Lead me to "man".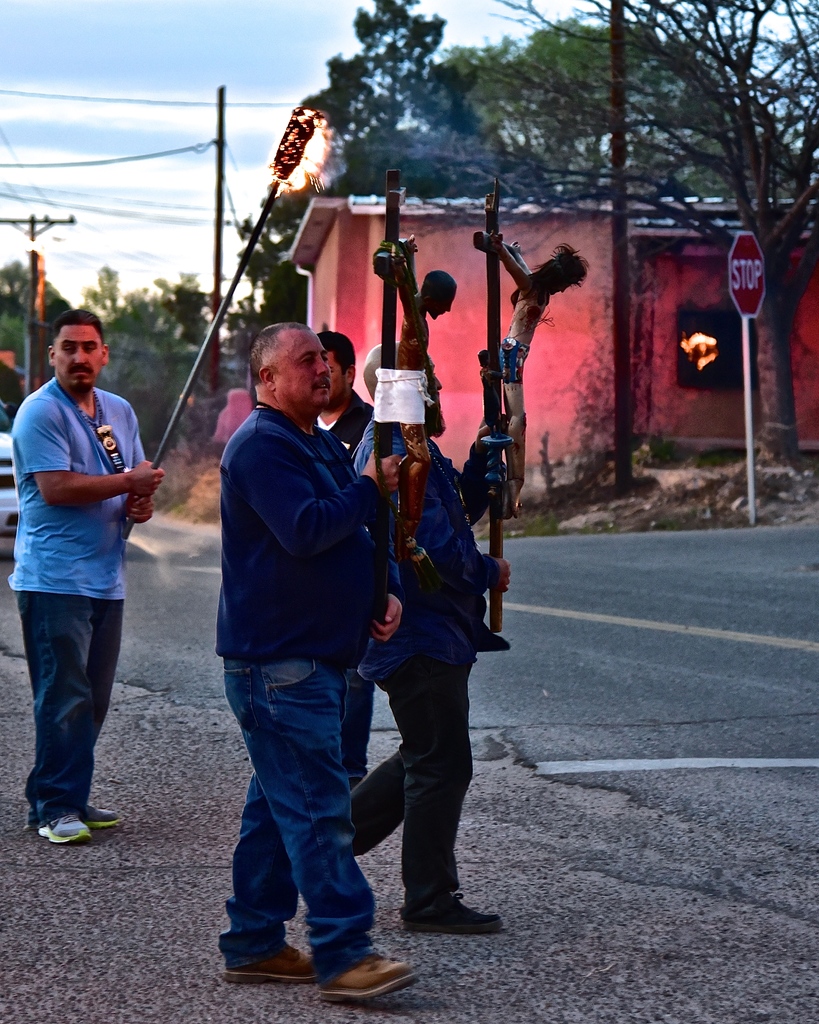
Lead to [left=347, top=340, right=523, bottom=930].
